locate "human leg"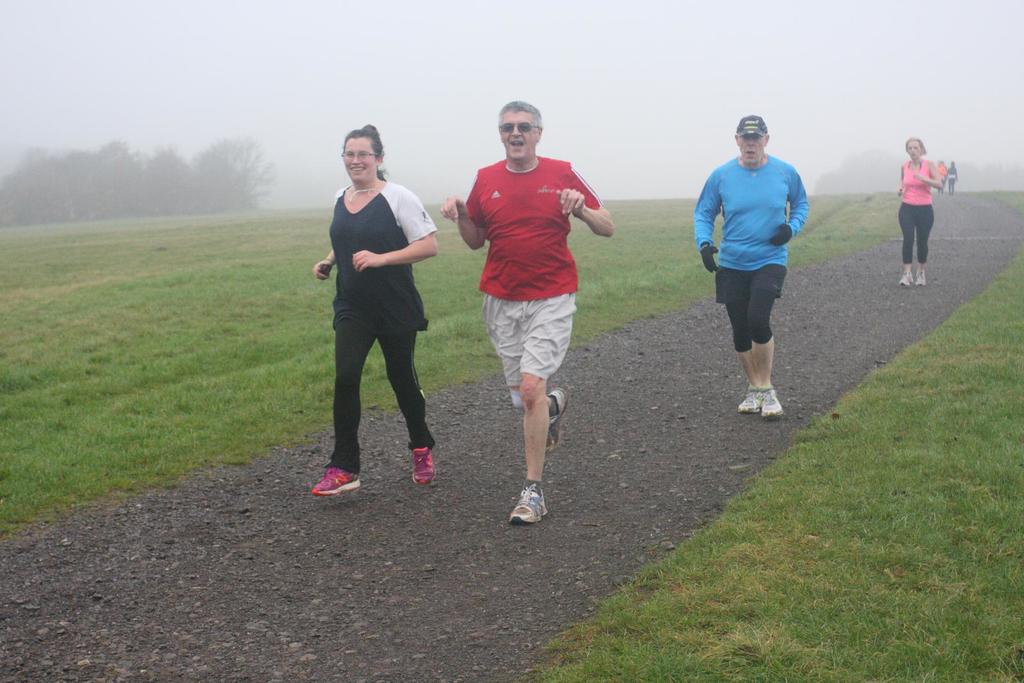
region(900, 198, 919, 285)
